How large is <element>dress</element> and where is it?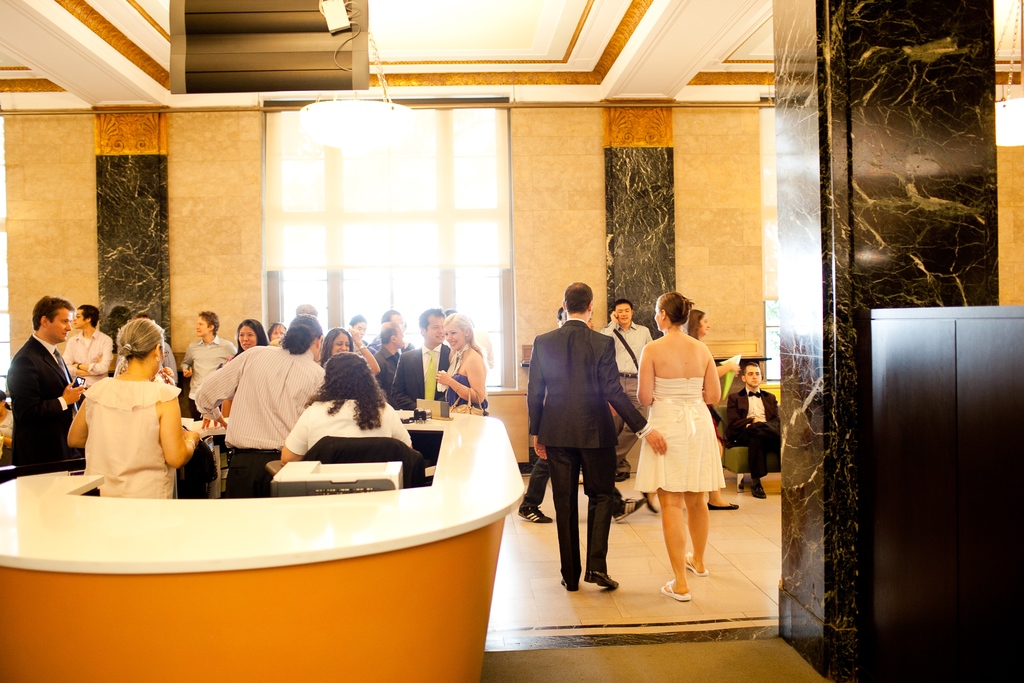
Bounding box: x1=91, y1=375, x2=175, y2=506.
